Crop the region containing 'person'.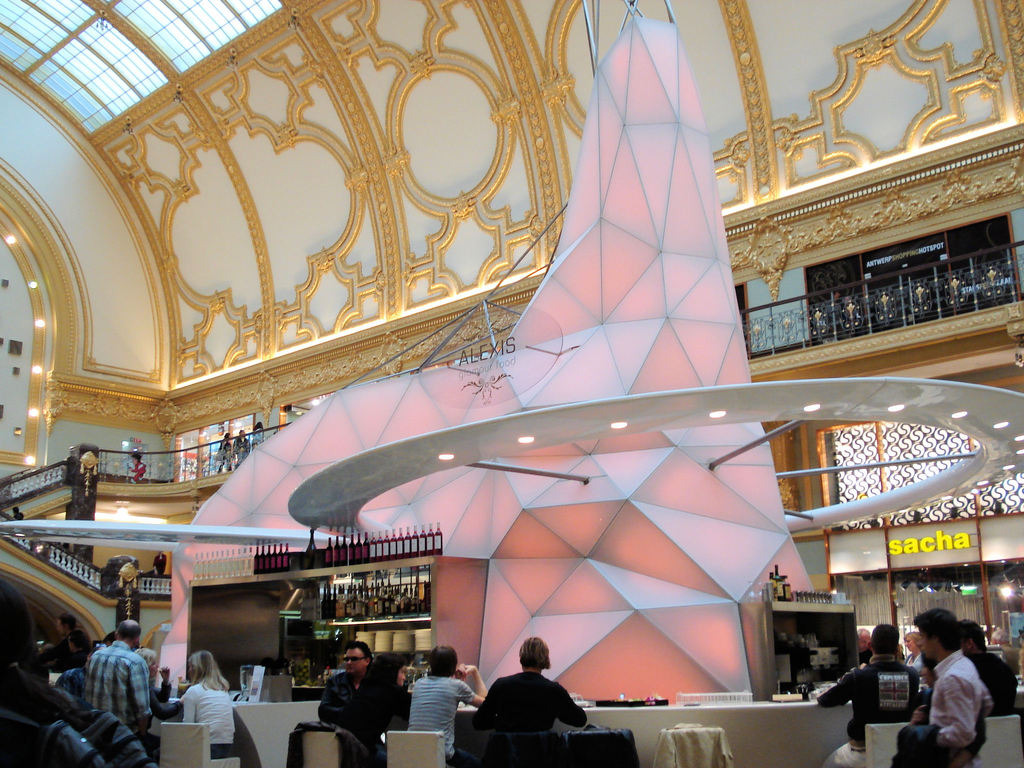
Crop region: BBox(476, 634, 593, 765).
